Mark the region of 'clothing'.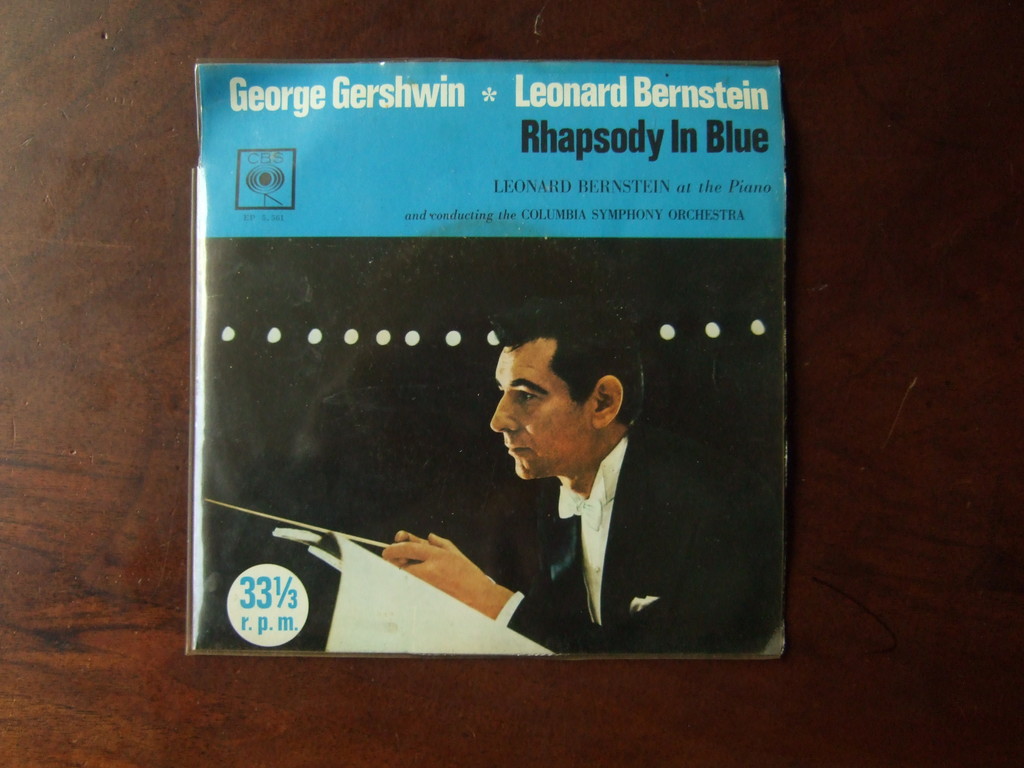
Region: BBox(420, 355, 729, 644).
